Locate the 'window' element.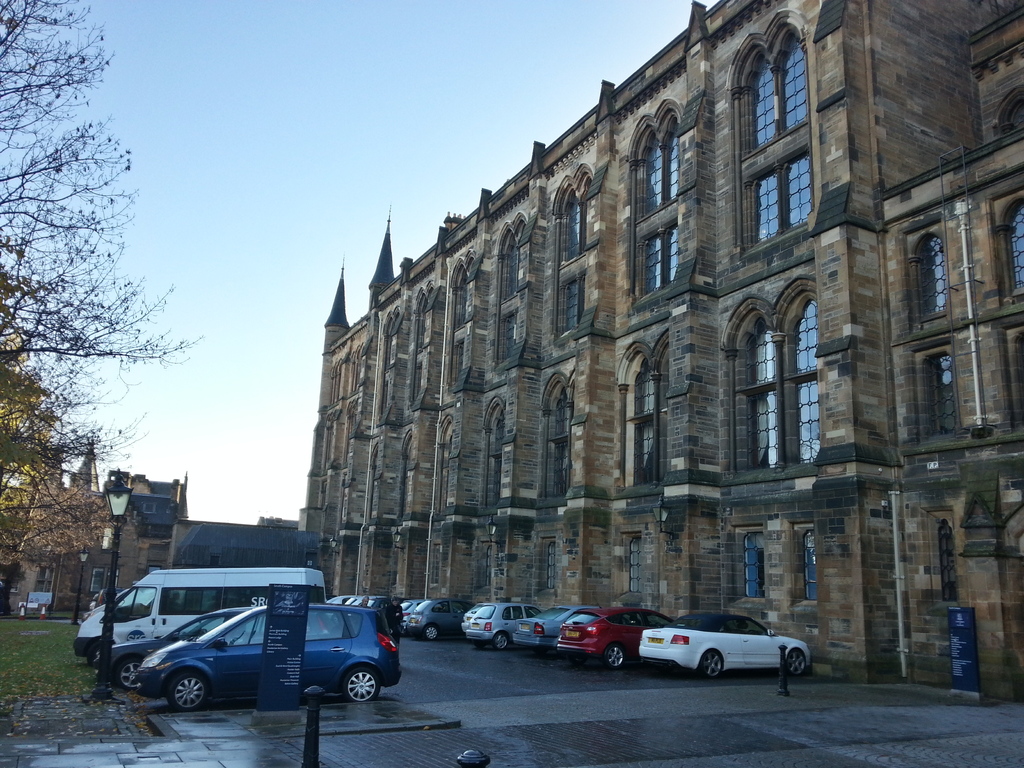
Element bbox: (1002,199,1023,292).
